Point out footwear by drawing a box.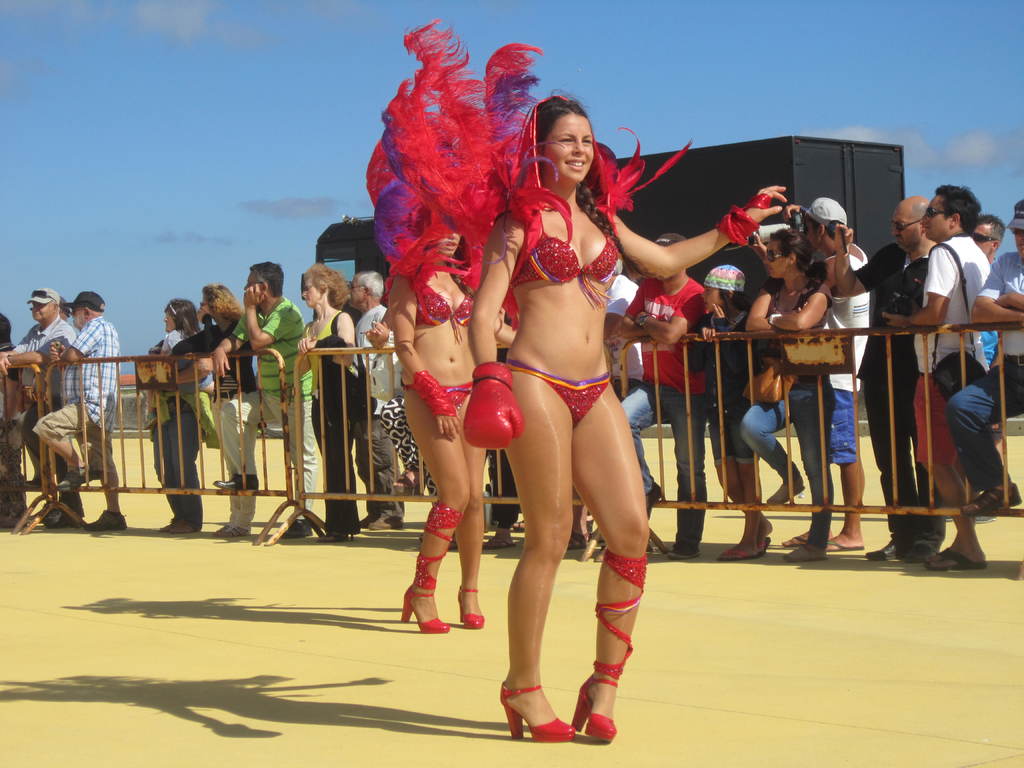
(216,472,259,490).
